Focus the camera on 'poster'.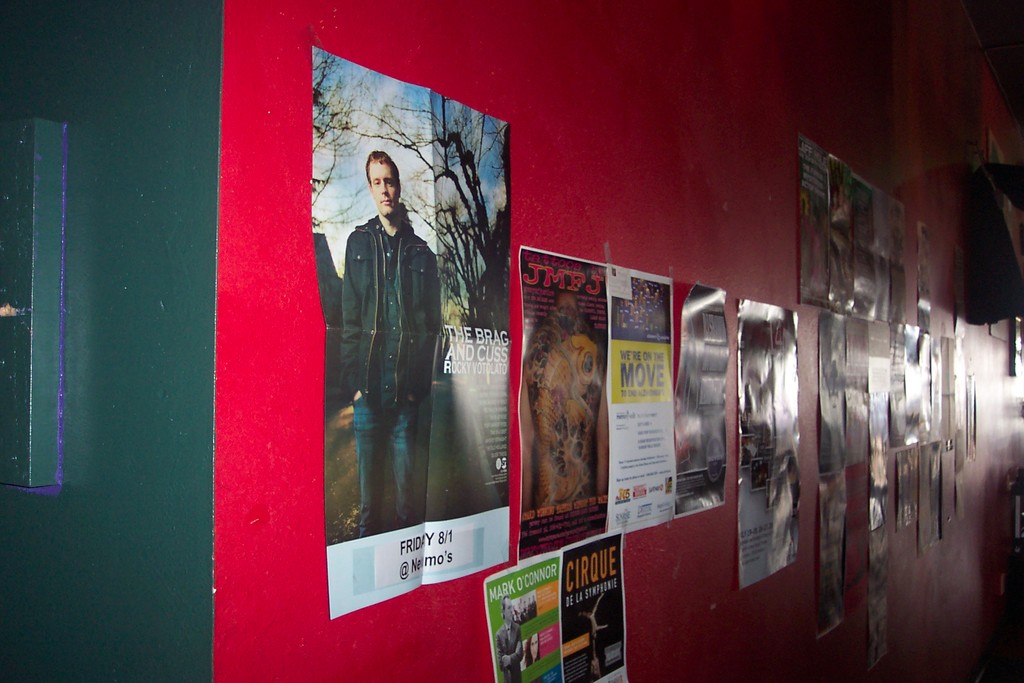
Focus region: <region>674, 284, 724, 516</region>.
